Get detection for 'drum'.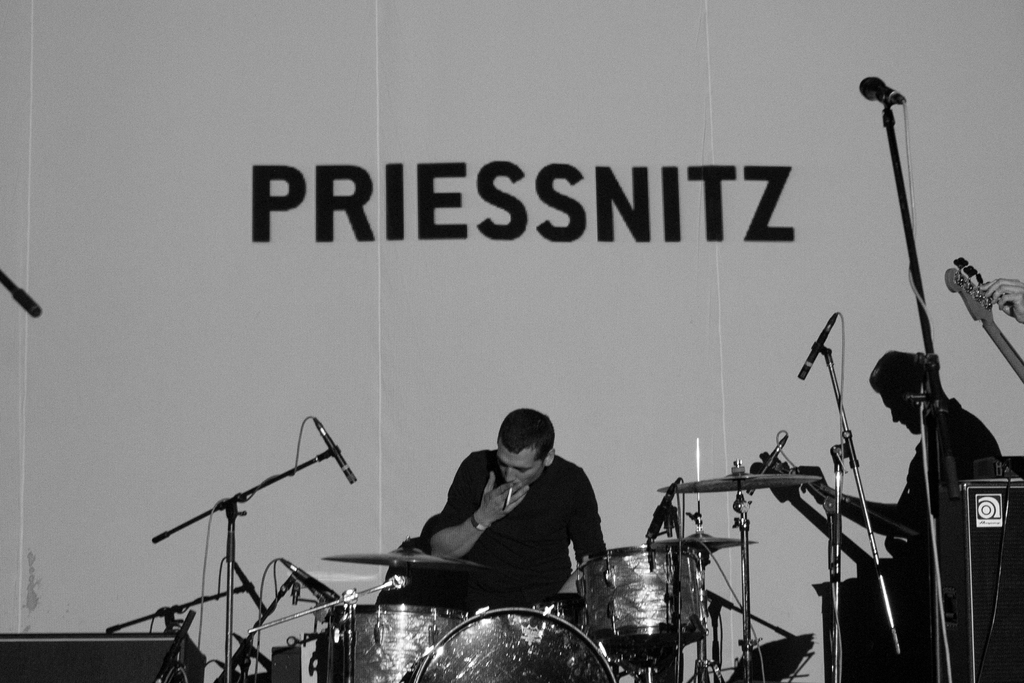
Detection: (x1=572, y1=541, x2=707, y2=633).
